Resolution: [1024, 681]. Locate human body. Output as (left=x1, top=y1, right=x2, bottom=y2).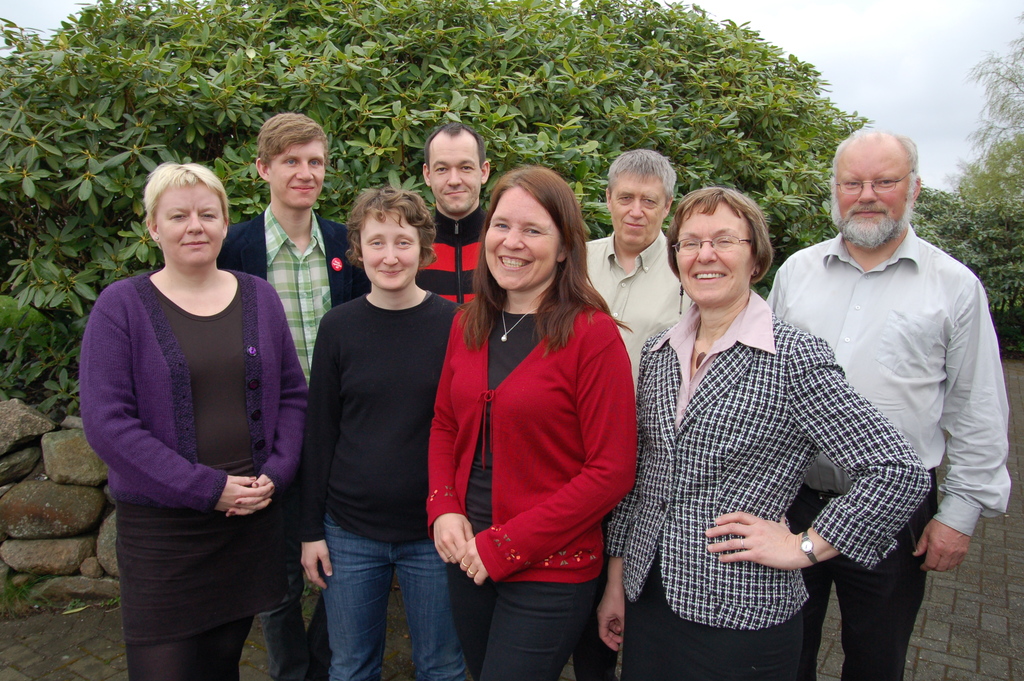
(left=413, top=118, right=483, bottom=322).
